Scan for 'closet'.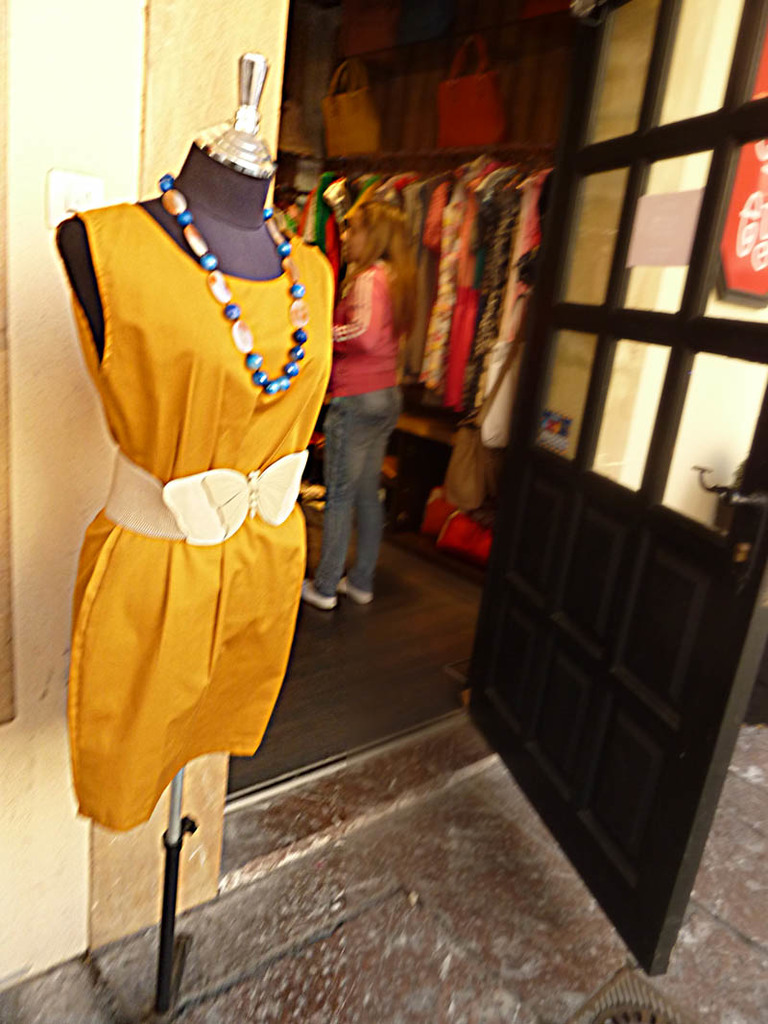
Scan result: [left=287, top=148, right=558, bottom=581].
